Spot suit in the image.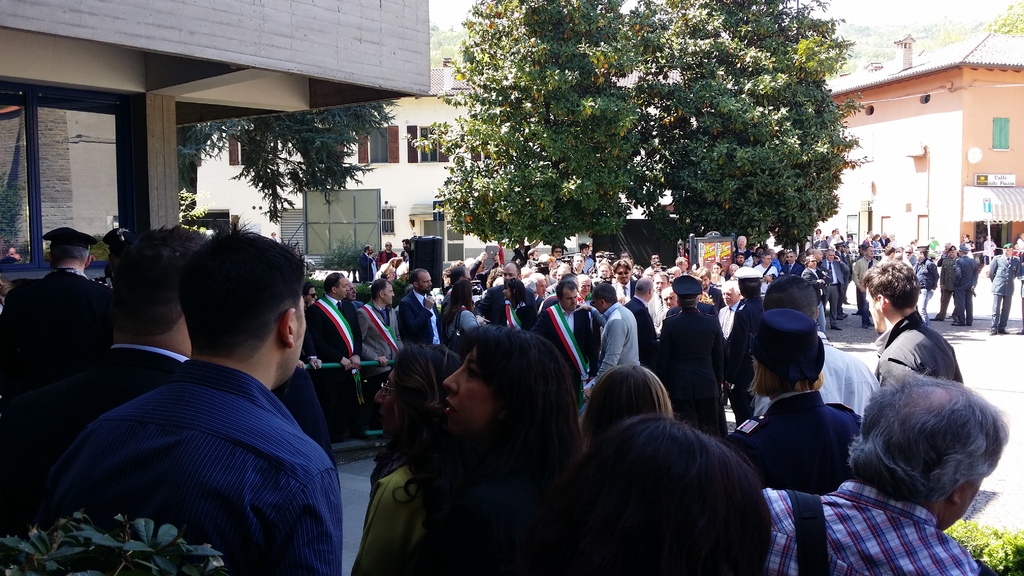
suit found at bbox(356, 300, 403, 376).
